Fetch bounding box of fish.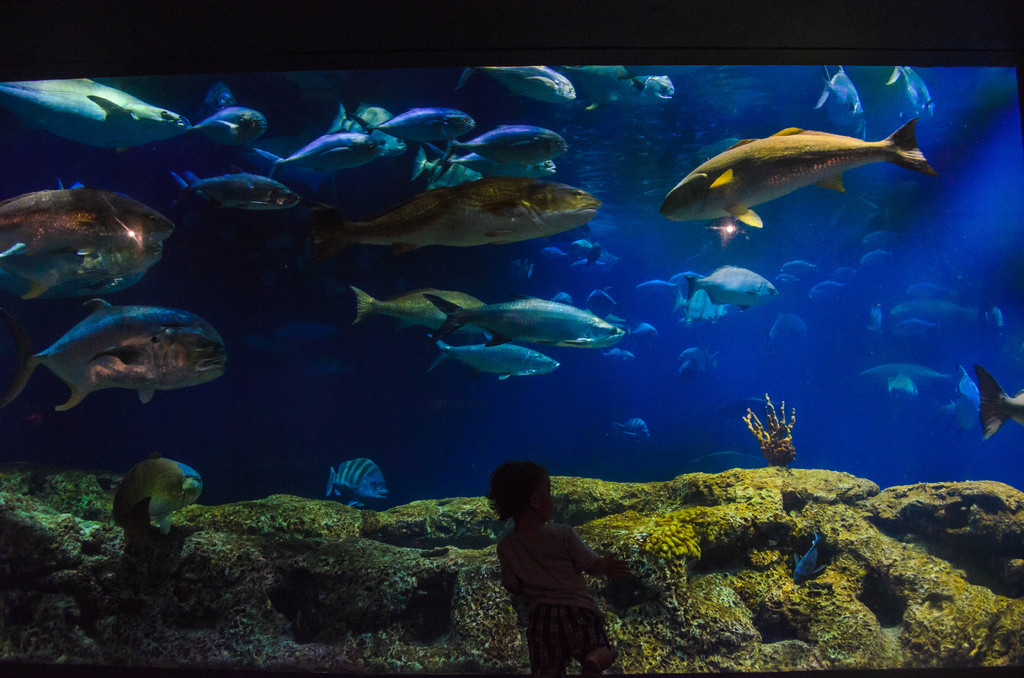
Bbox: bbox(430, 334, 564, 385).
